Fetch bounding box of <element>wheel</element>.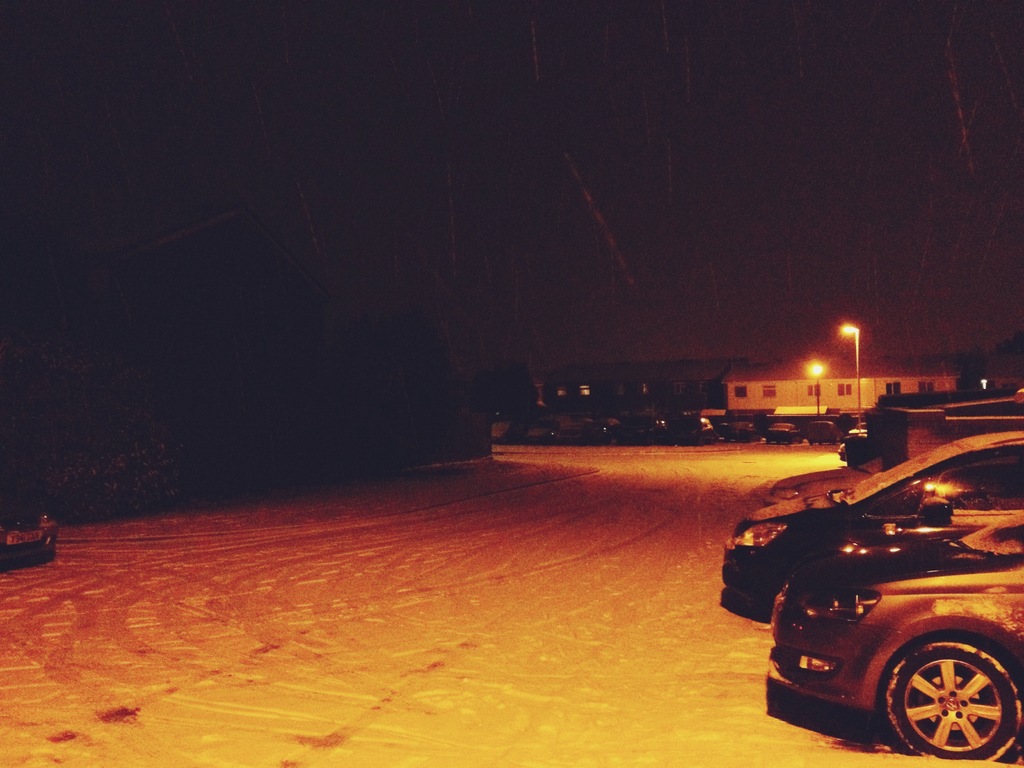
Bbox: detection(893, 643, 1006, 758).
